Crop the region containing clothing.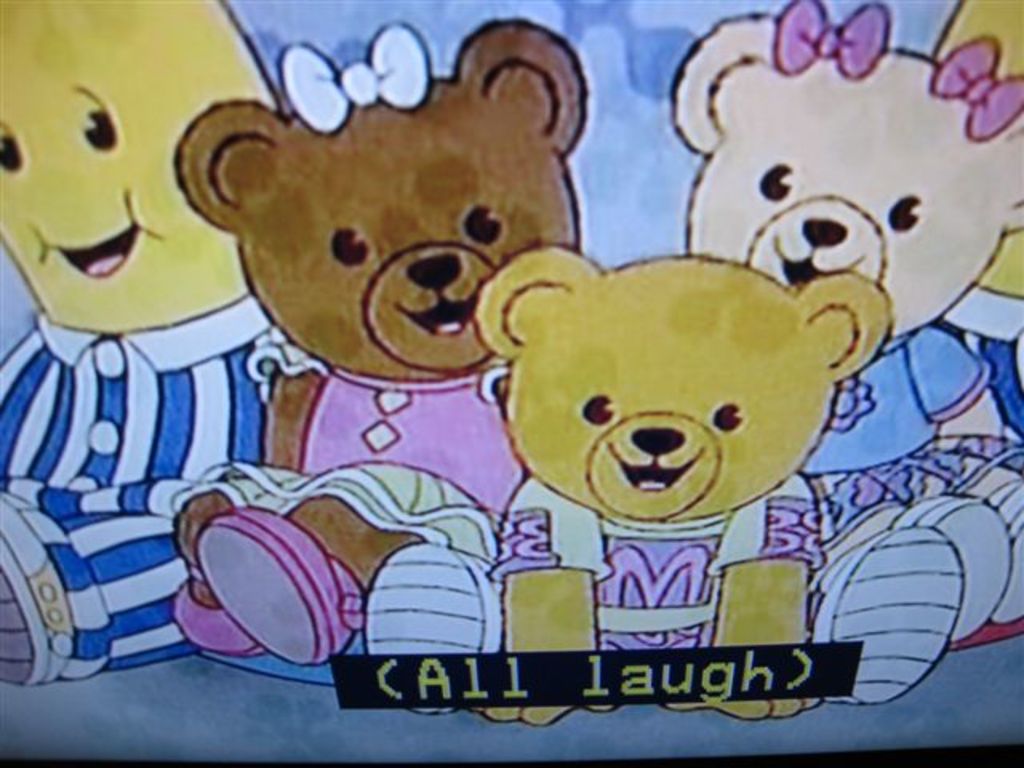
Crop region: left=221, top=370, right=549, bottom=573.
